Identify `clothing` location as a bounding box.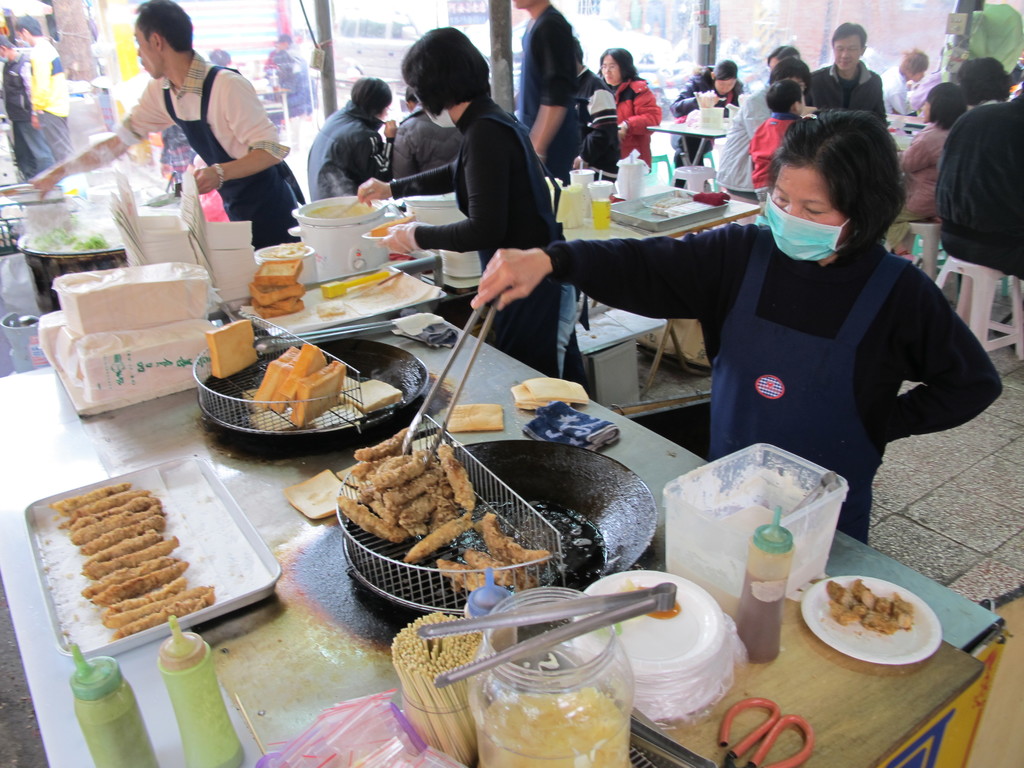
x1=688 y1=76 x2=774 y2=202.
